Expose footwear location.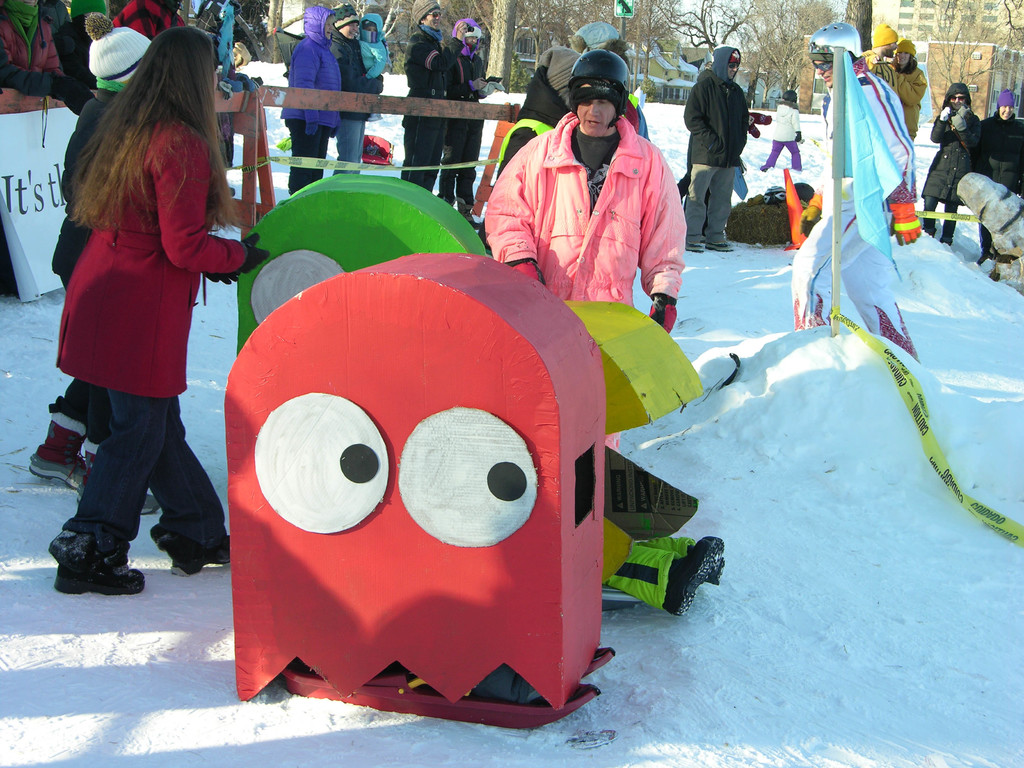
Exposed at select_region(172, 552, 234, 575).
